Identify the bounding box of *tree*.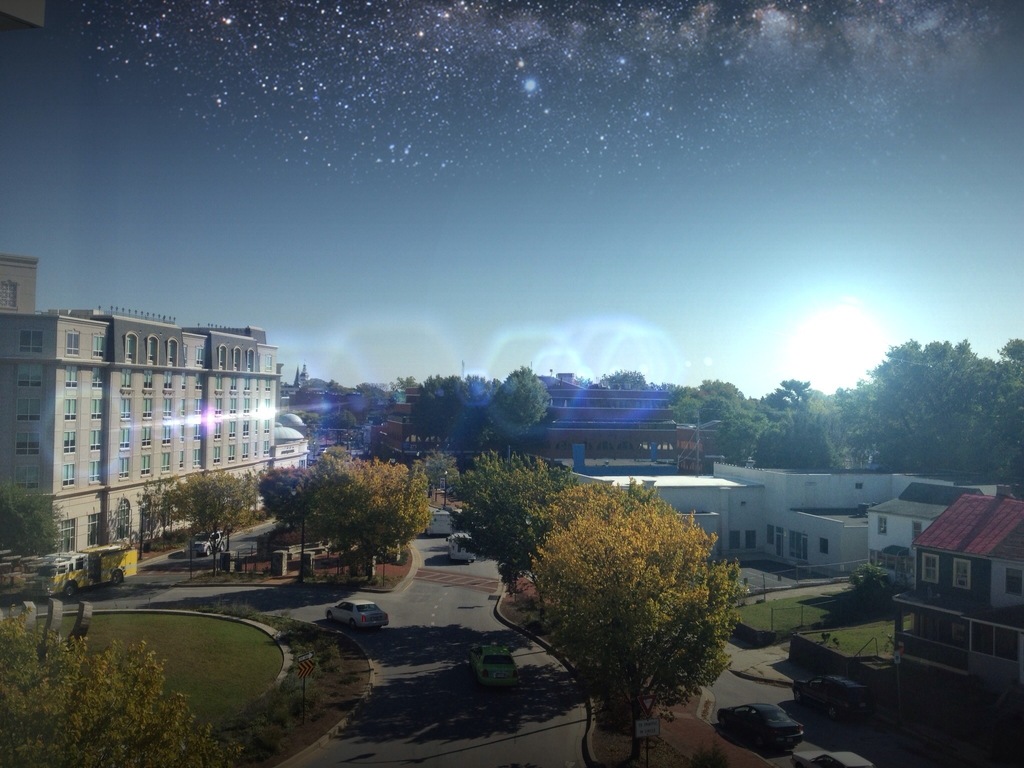
(x1=522, y1=476, x2=762, y2=729).
